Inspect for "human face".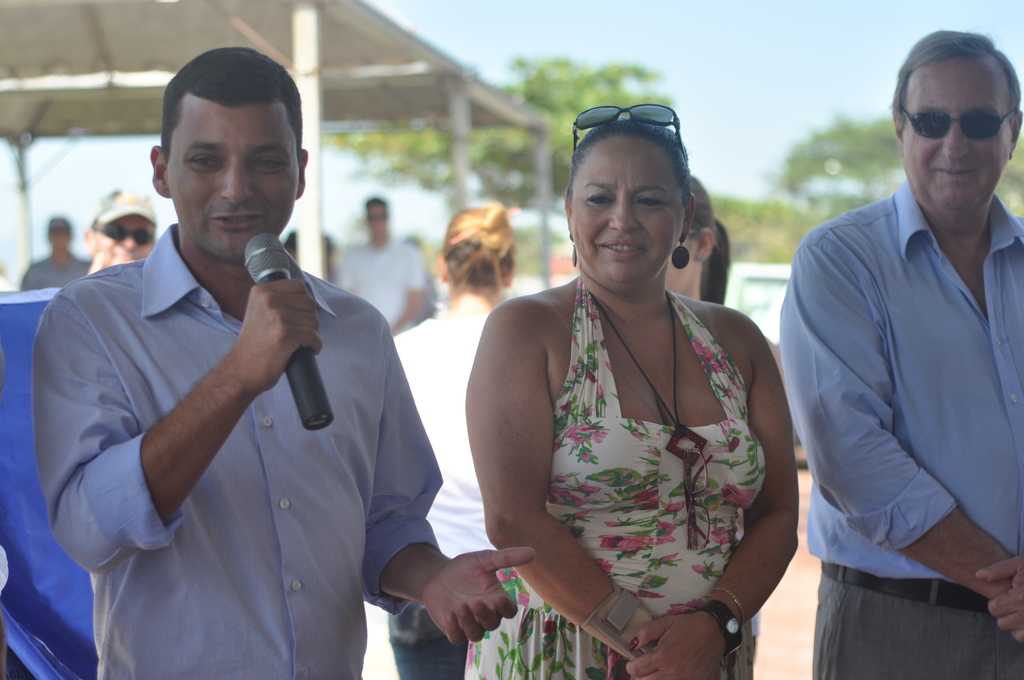
Inspection: pyautogui.locateOnScreen(899, 61, 1014, 216).
